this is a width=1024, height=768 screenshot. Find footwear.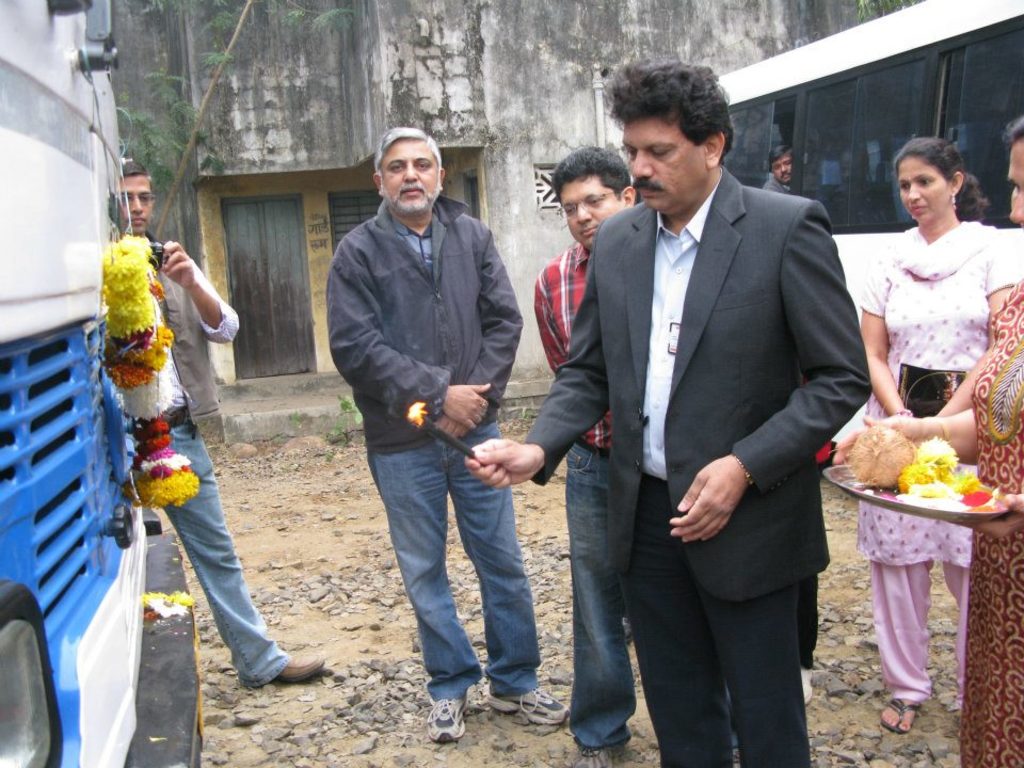
Bounding box: select_region(876, 692, 919, 729).
